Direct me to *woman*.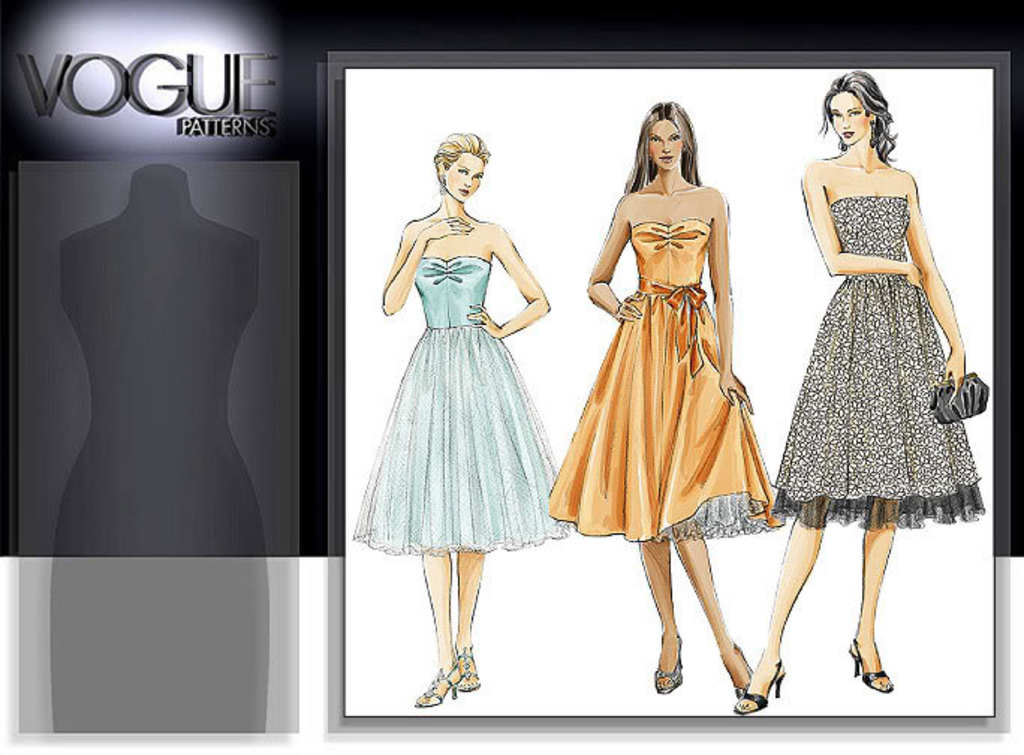
Direction: (left=355, top=133, right=573, bottom=712).
